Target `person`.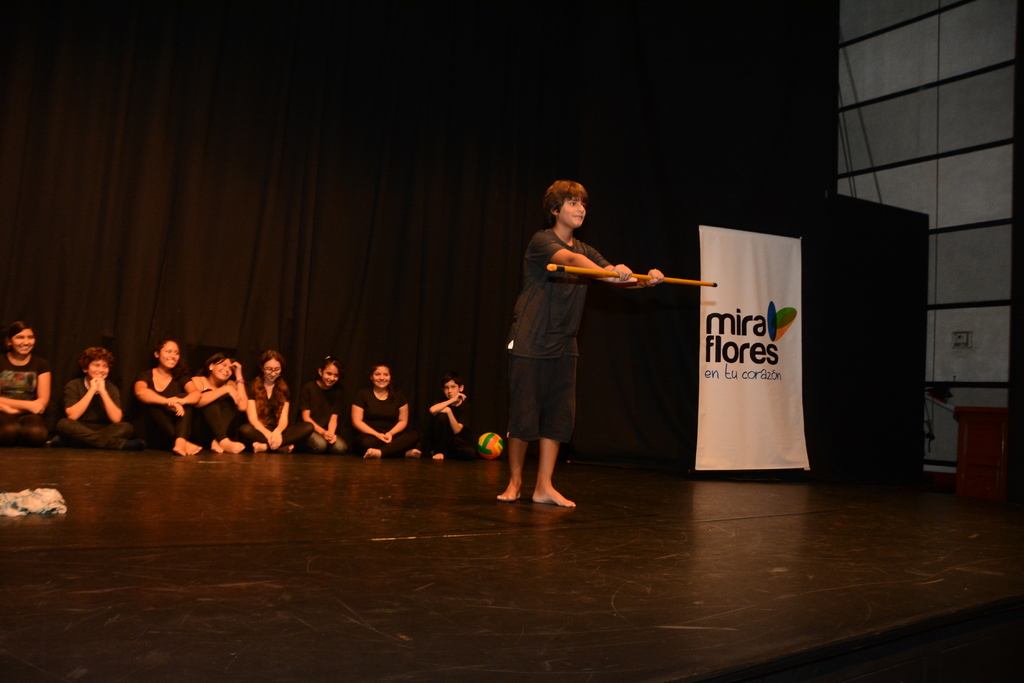
Target region: locate(244, 346, 301, 451).
